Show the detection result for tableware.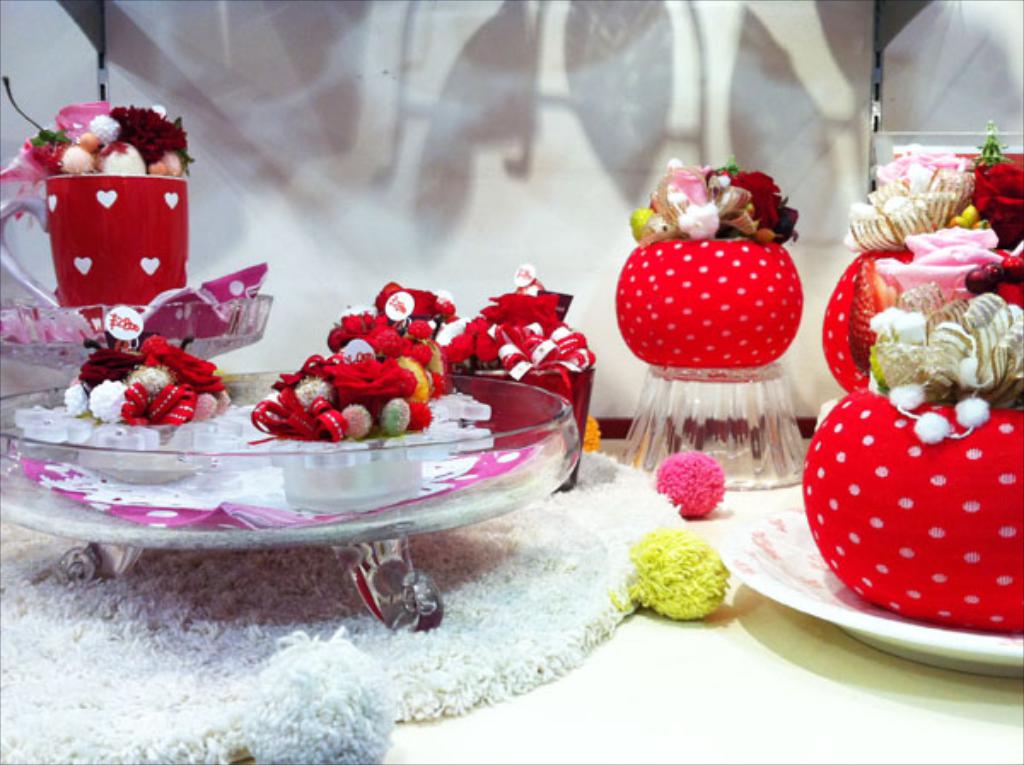
detection(708, 504, 1022, 683).
